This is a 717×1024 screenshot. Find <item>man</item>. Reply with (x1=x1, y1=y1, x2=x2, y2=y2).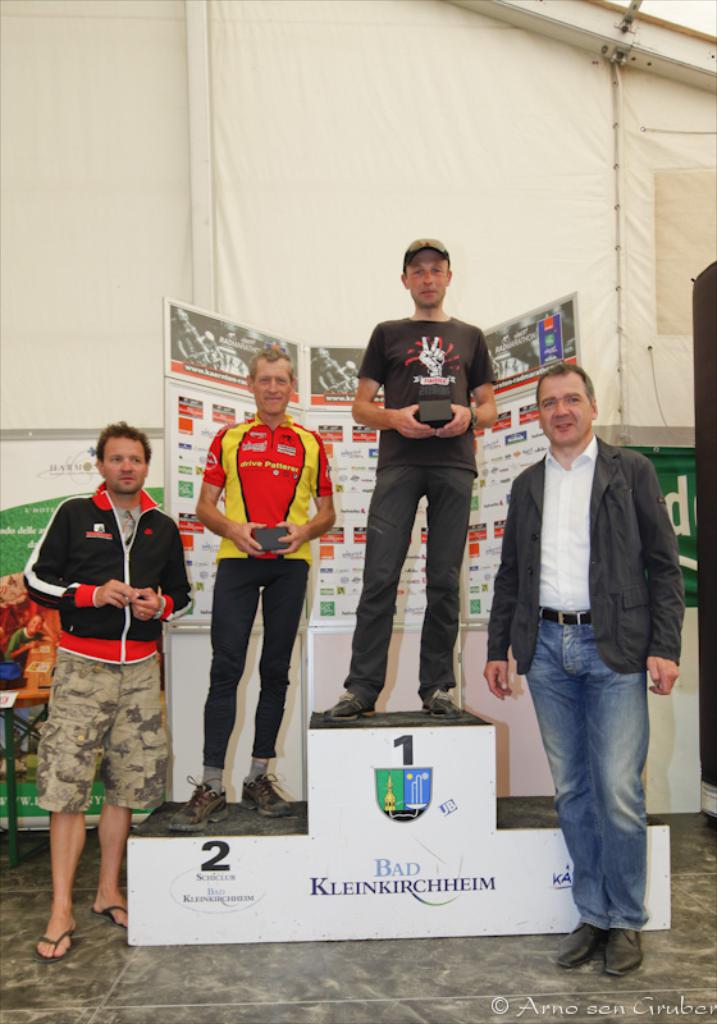
(x1=24, y1=419, x2=200, y2=970).
